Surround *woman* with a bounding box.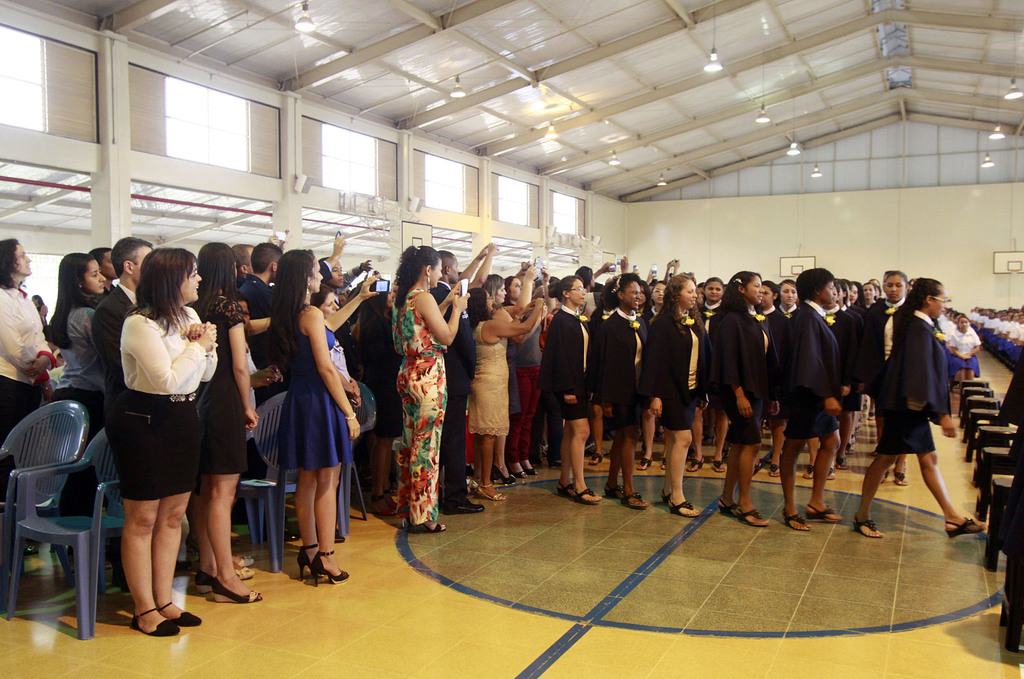
(left=470, top=283, right=546, bottom=498).
